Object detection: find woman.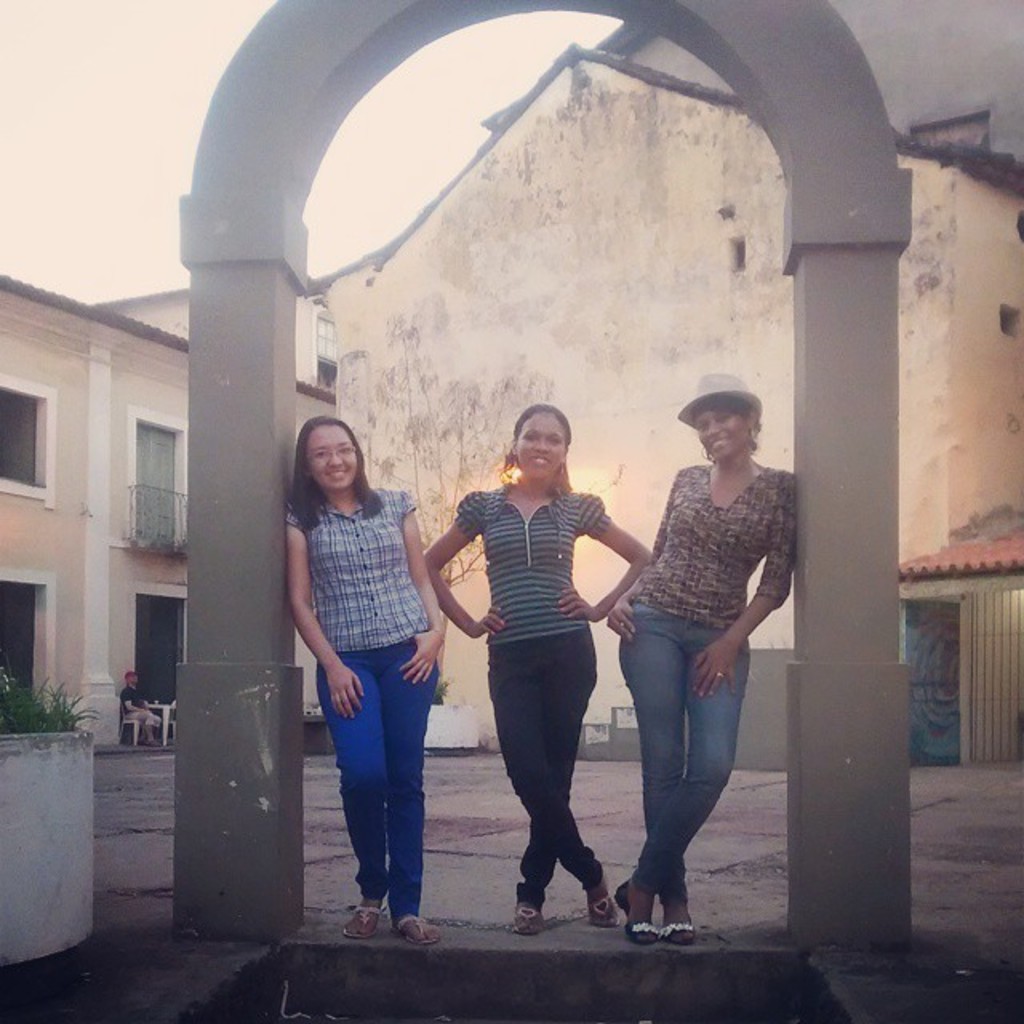
592, 373, 800, 933.
